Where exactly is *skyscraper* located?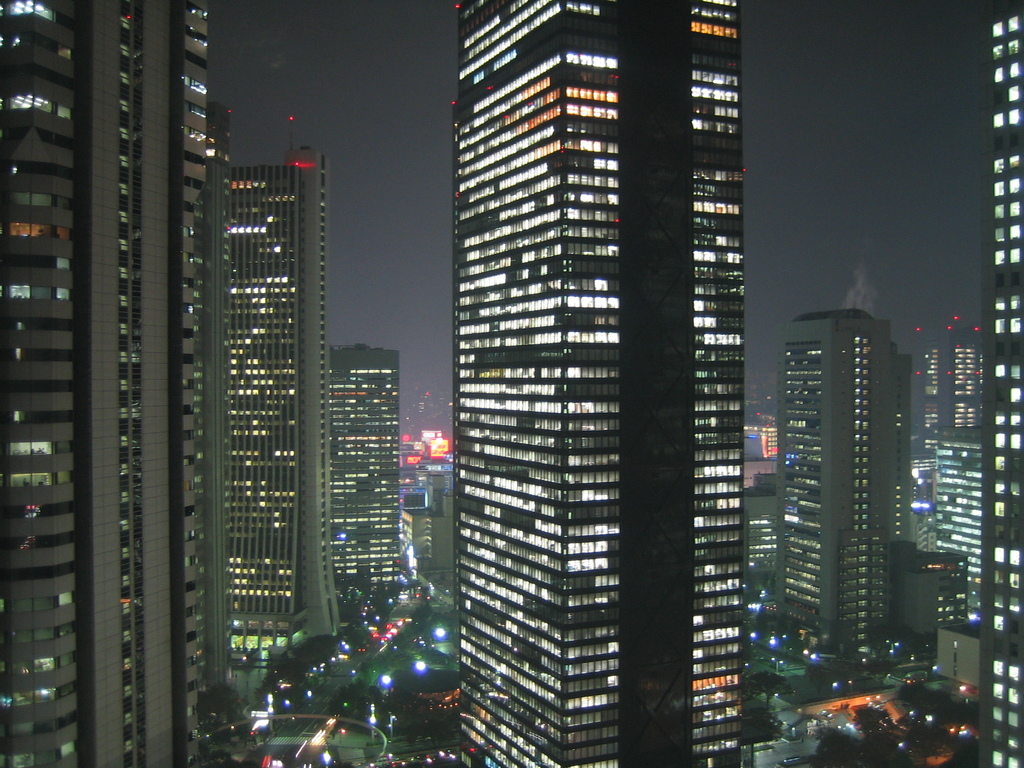
Its bounding box is 0, 0, 230, 767.
